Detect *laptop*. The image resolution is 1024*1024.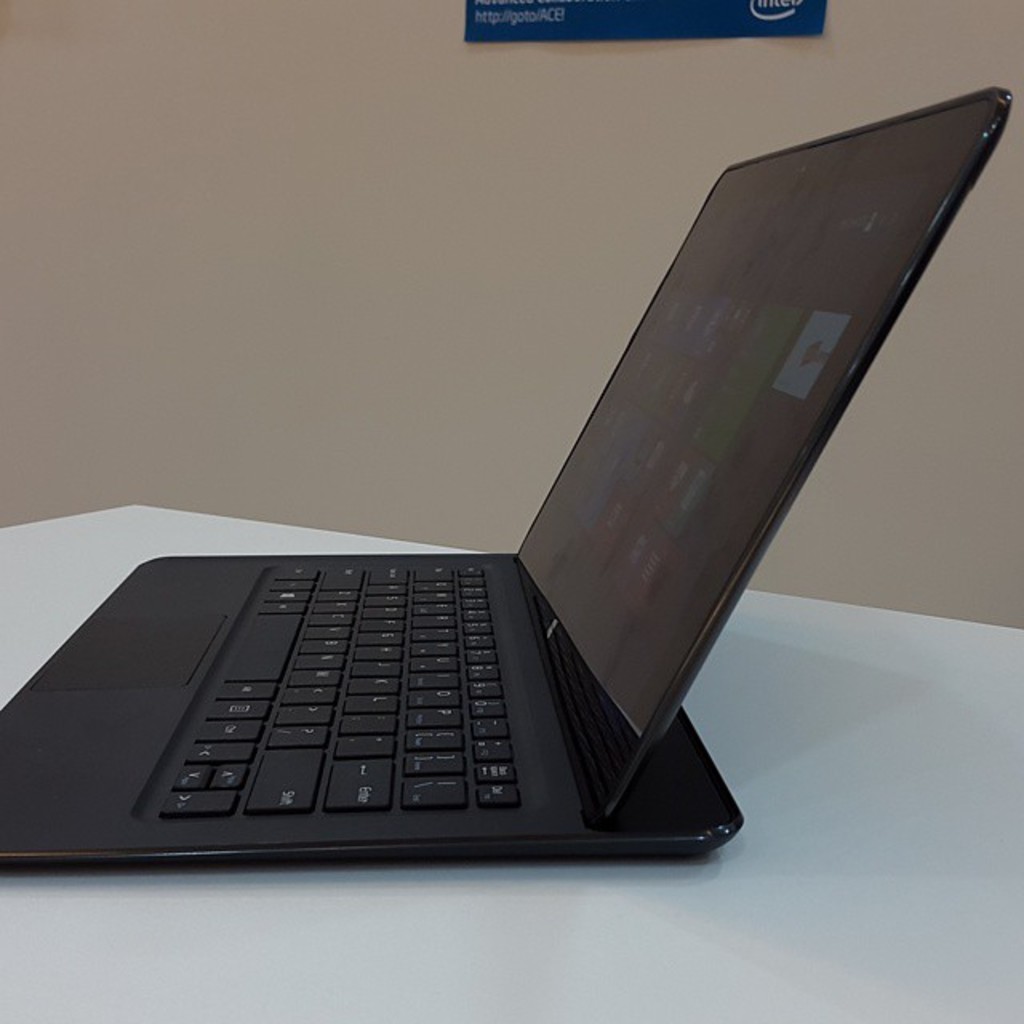
(x1=50, y1=42, x2=976, y2=885).
